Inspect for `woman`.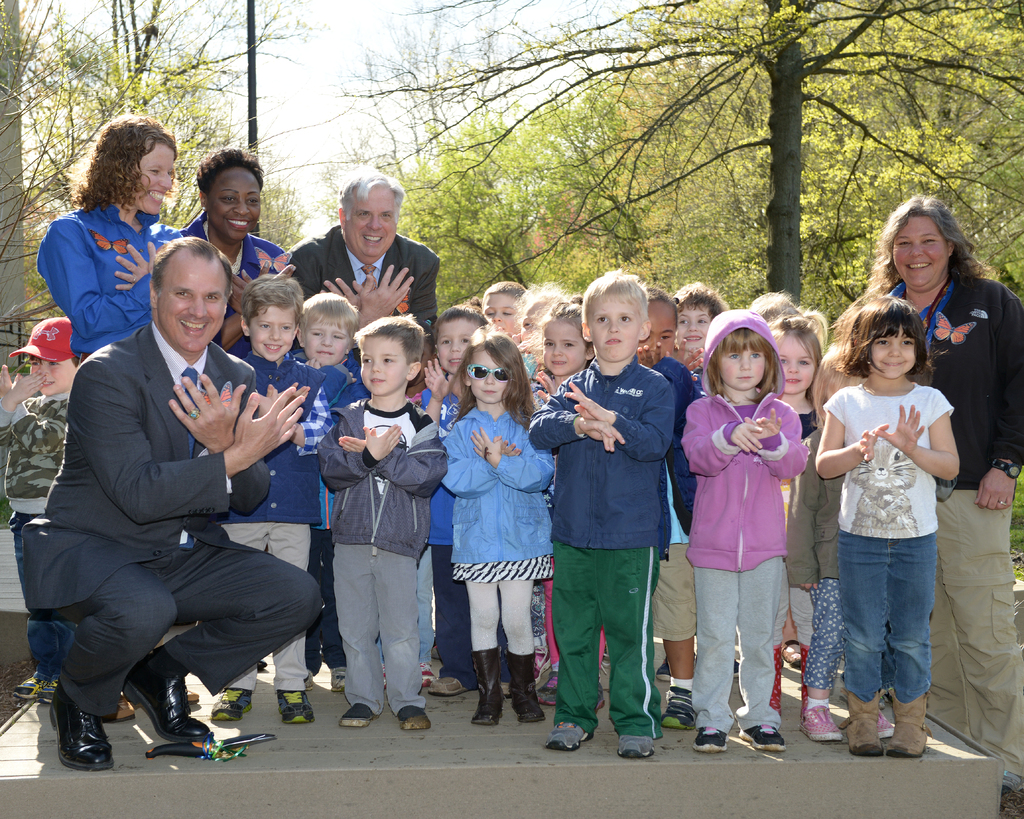
Inspection: 39:114:201:724.
